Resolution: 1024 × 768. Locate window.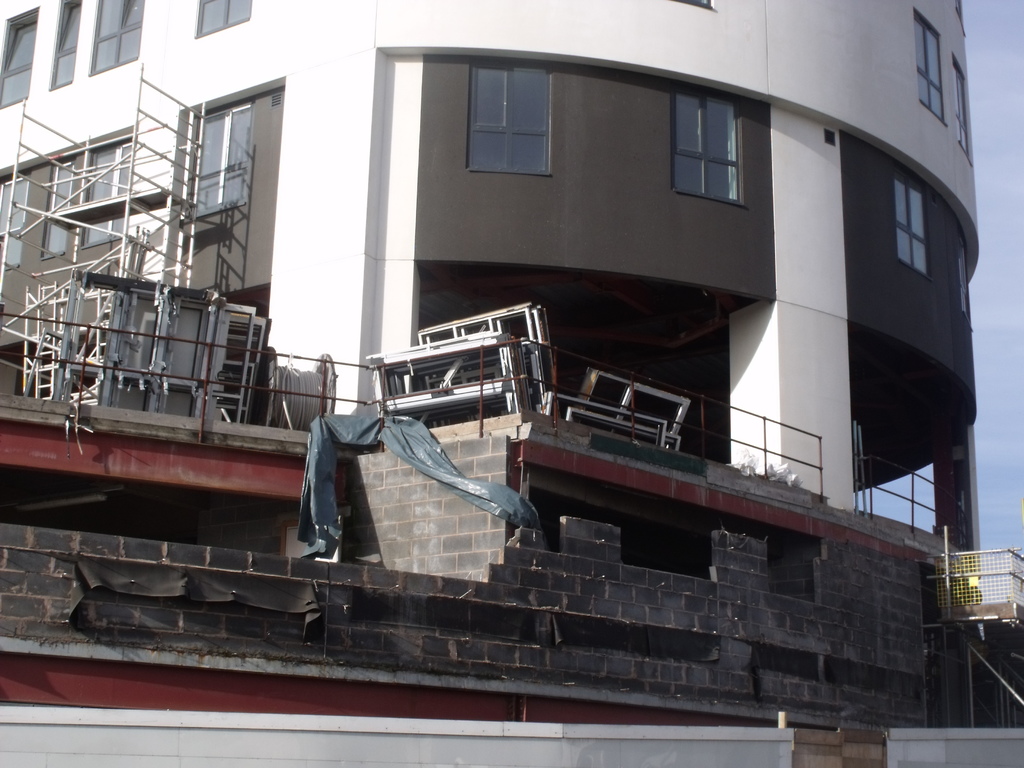
(left=894, top=178, right=934, bottom=278).
